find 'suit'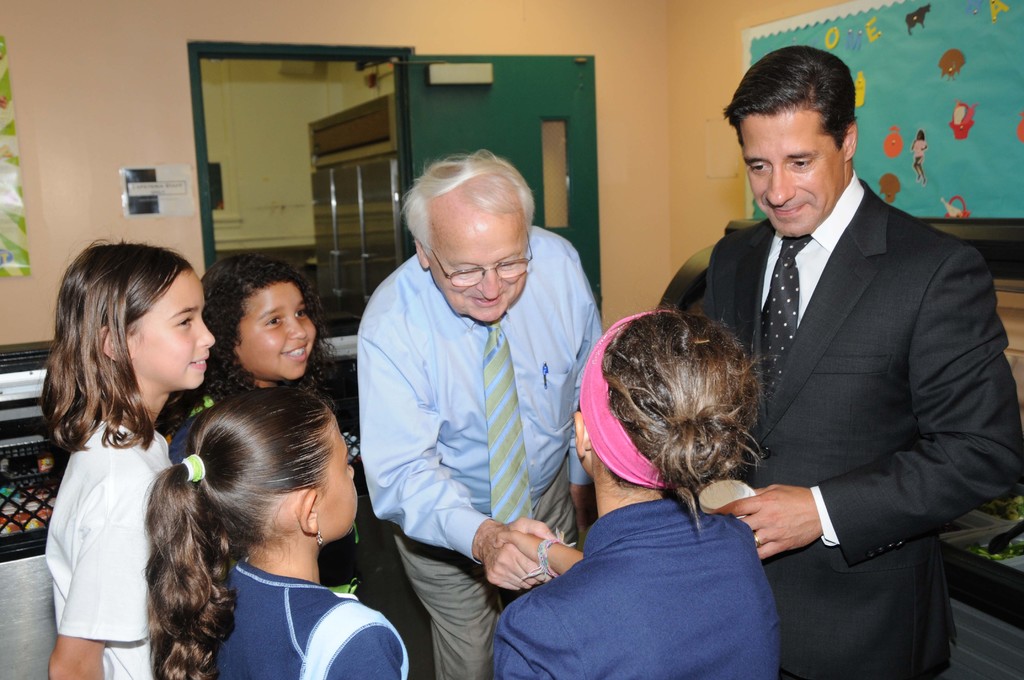
(701, 174, 1022, 679)
